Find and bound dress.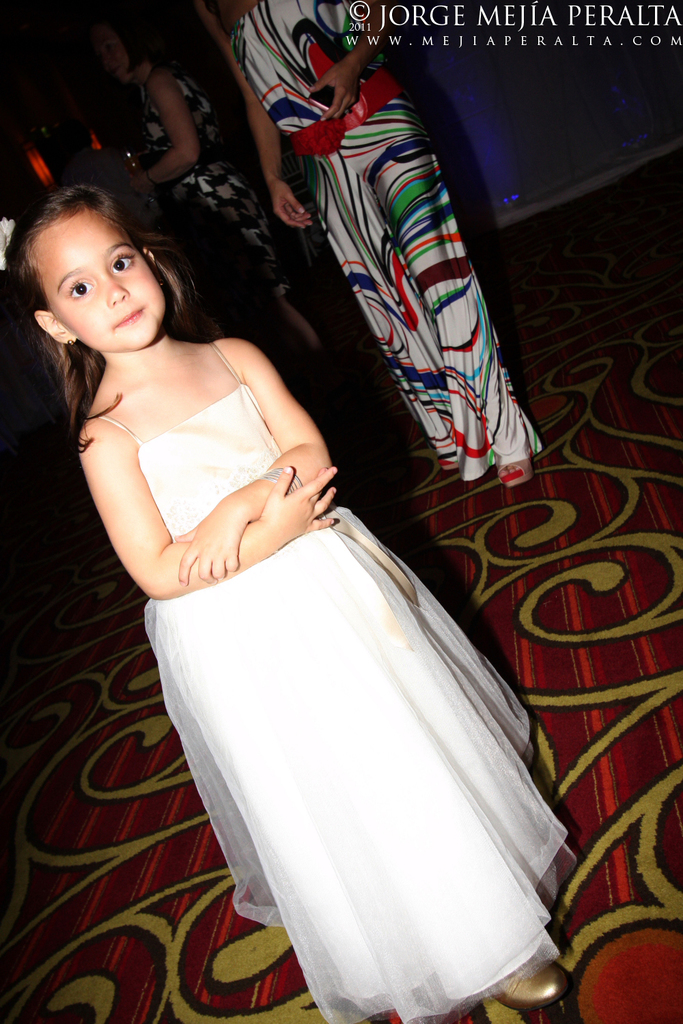
Bound: [225, 0, 541, 483].
